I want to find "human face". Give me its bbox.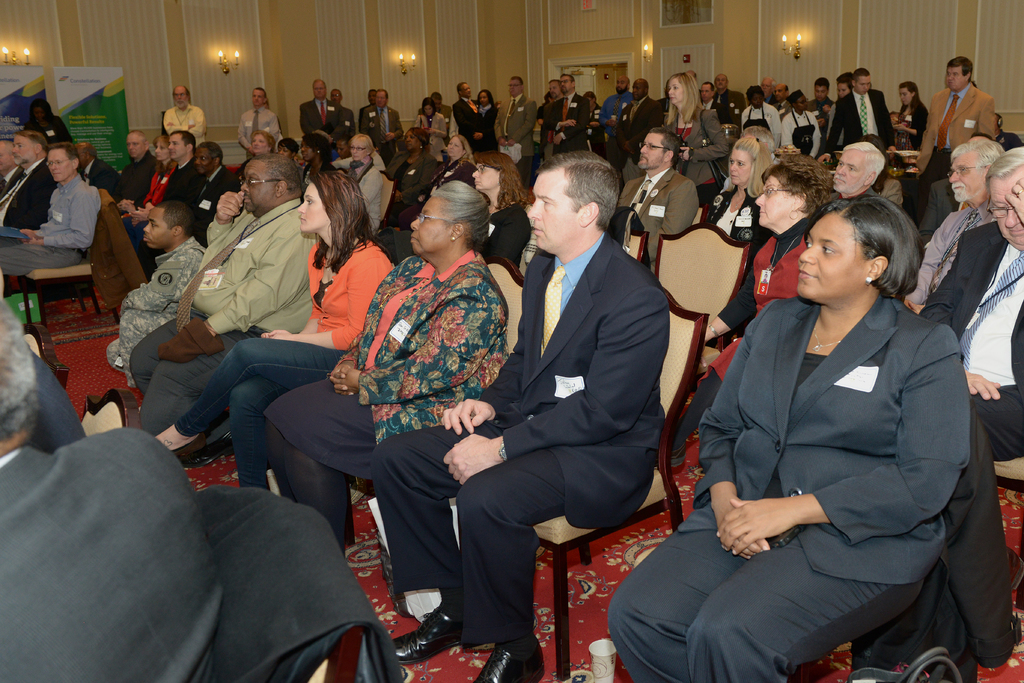
[x1=750, y1=93, x2=762, y2=106].
